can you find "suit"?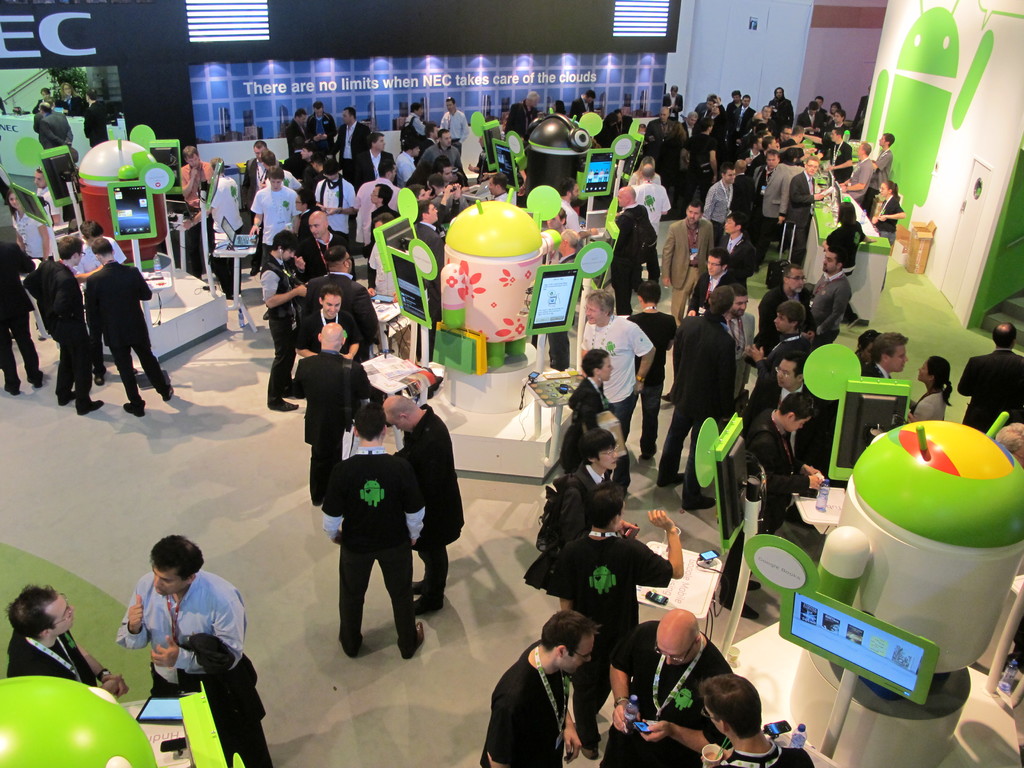
Yes, bounding box: BBox(655, 319, 738, 509).
